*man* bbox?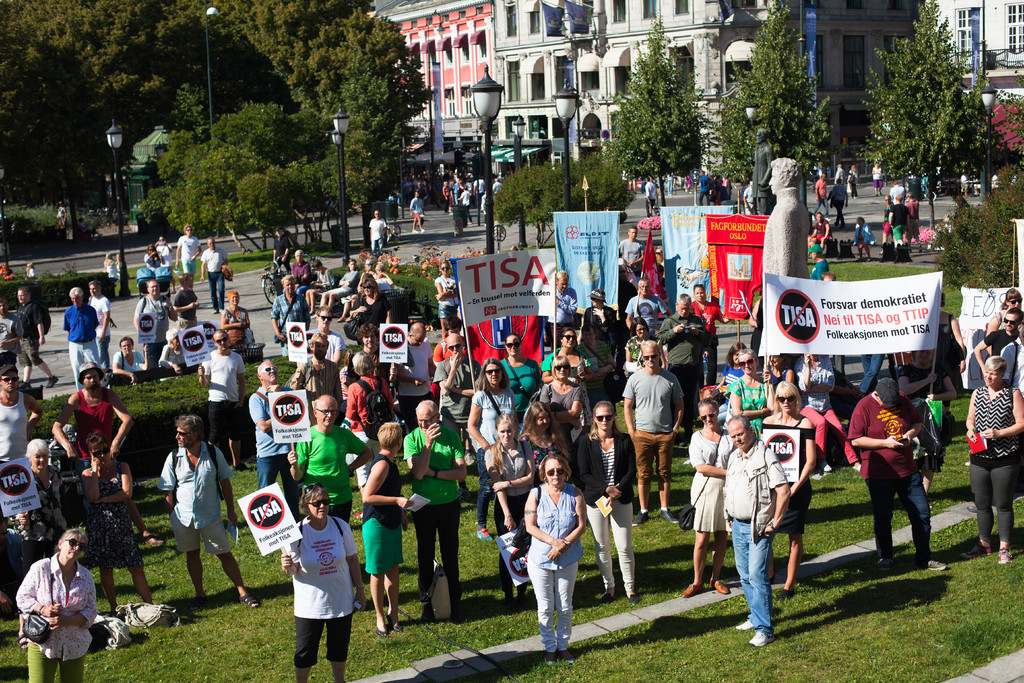
bbox=[474, 175, 486, 197]
